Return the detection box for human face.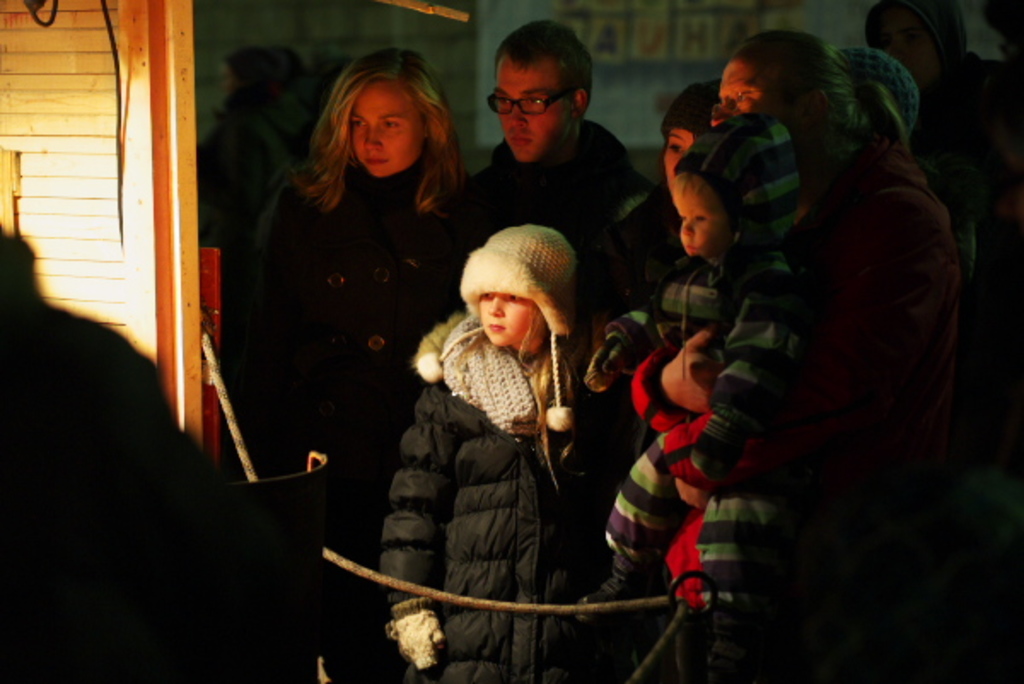
[478, 293, 536, 343].
